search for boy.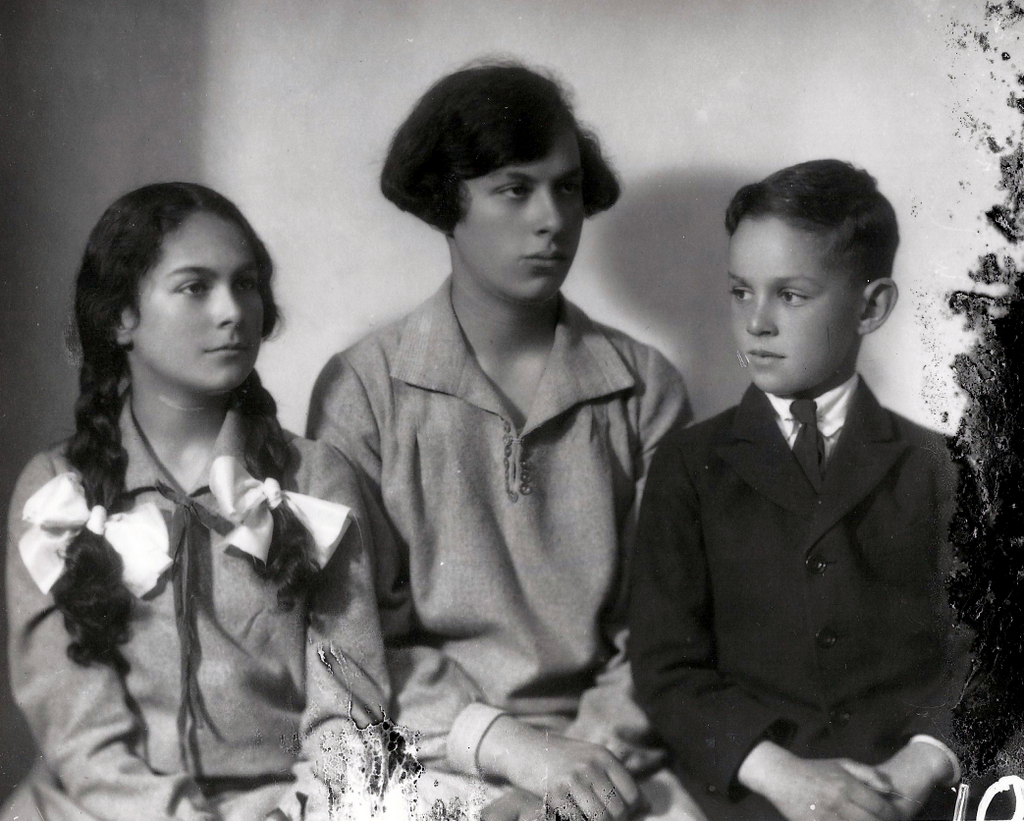
Found at 586 158 979 818.
